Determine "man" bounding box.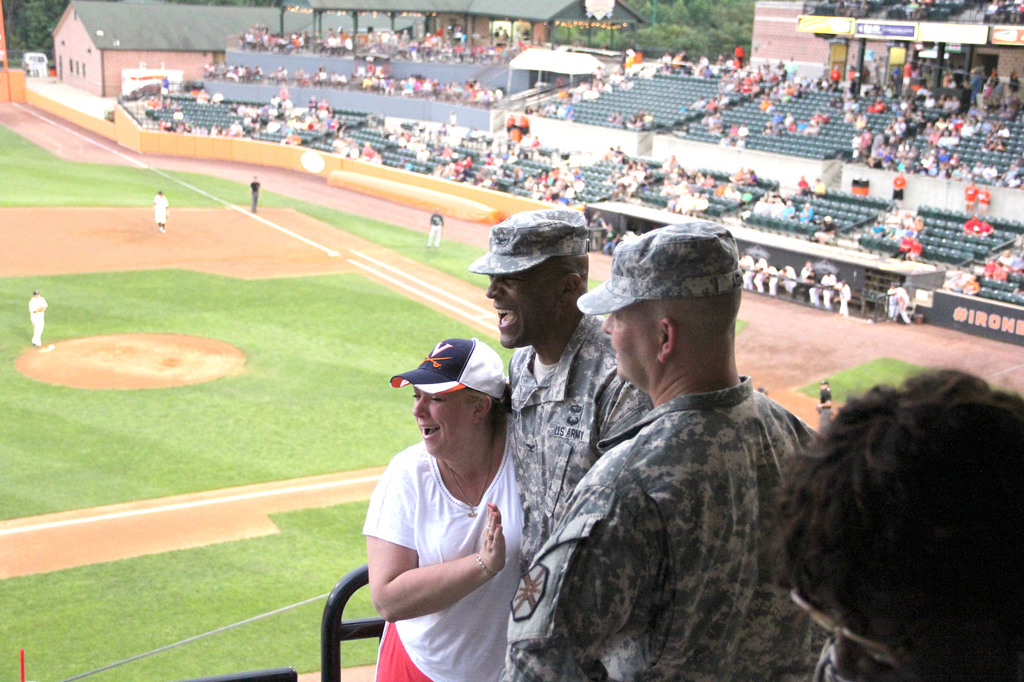
Determined: select_region(493, 218, 834, 681).
